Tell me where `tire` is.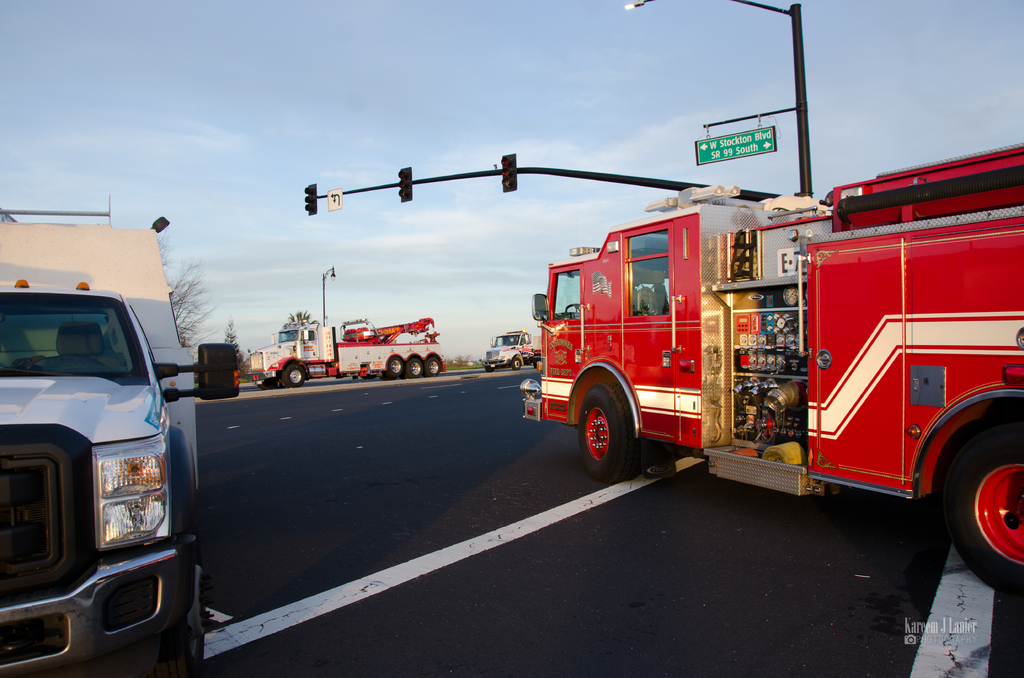
`tire` is at box=[482, 366, 497, 376].
